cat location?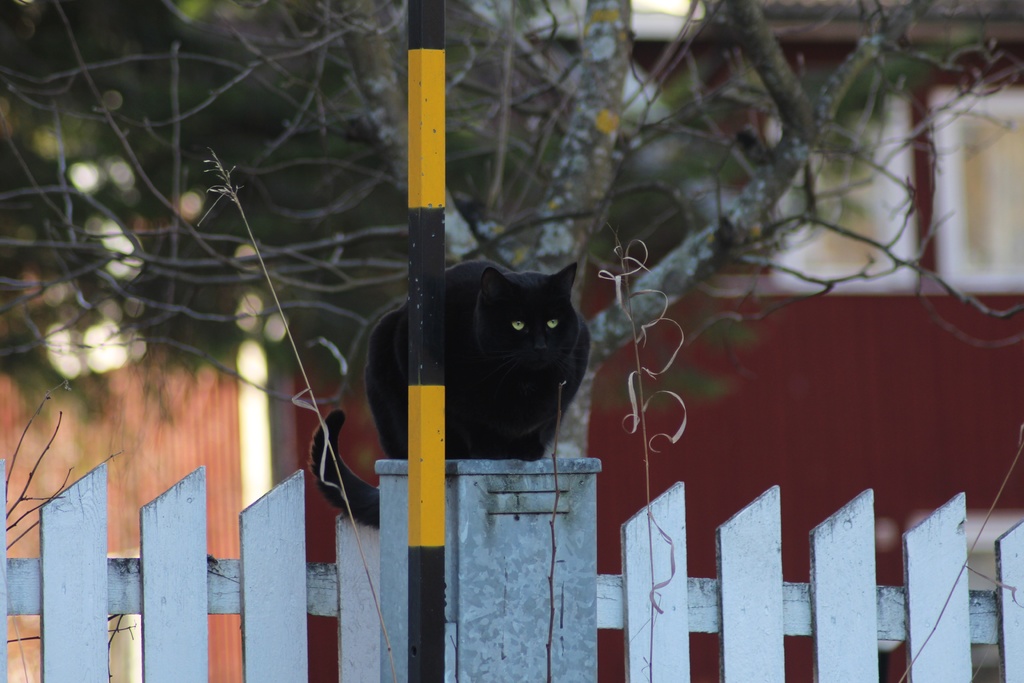
(x1=305, y1=262, x2=595, y2=527)
